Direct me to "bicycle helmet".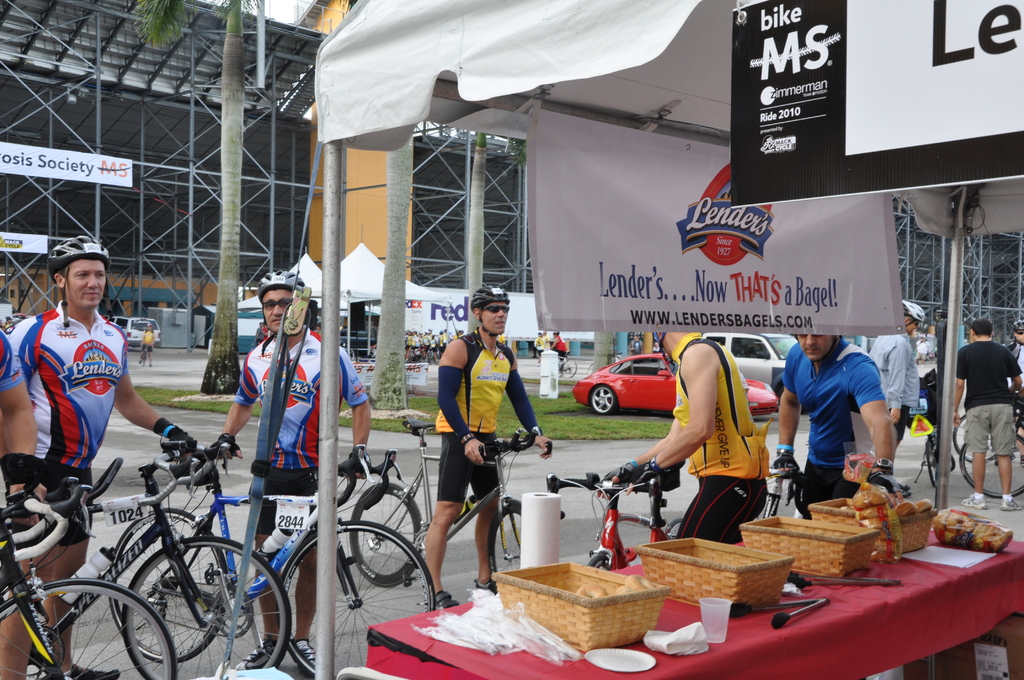
Direction: x1=900 y1=298 x2=926 y2=331.
